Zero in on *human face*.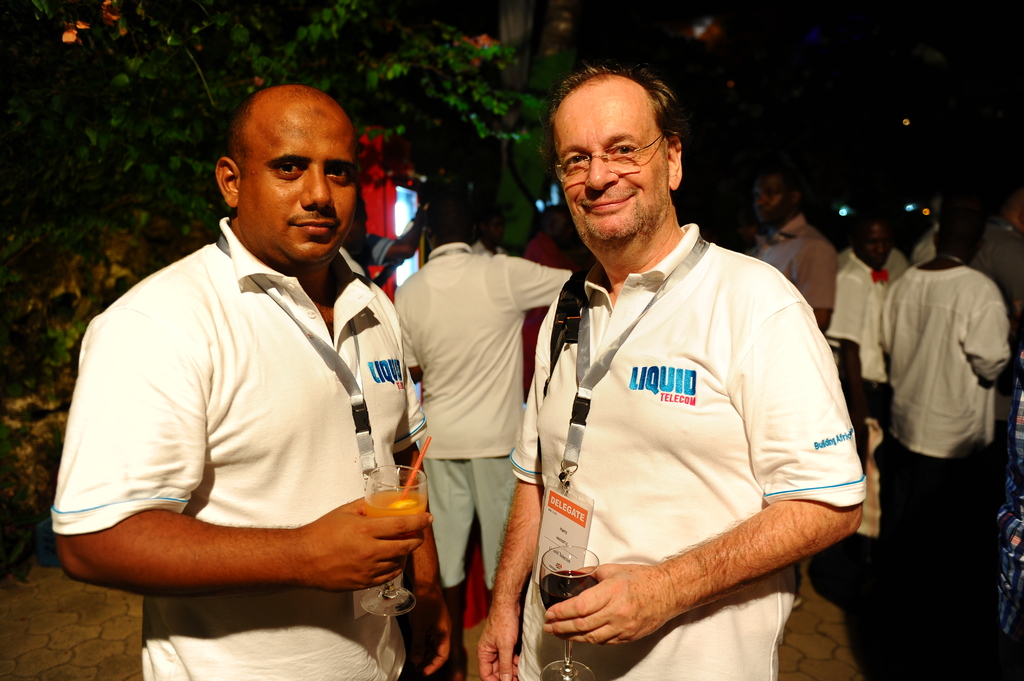
Zeroed in: box(561, 80, 671, 239).
